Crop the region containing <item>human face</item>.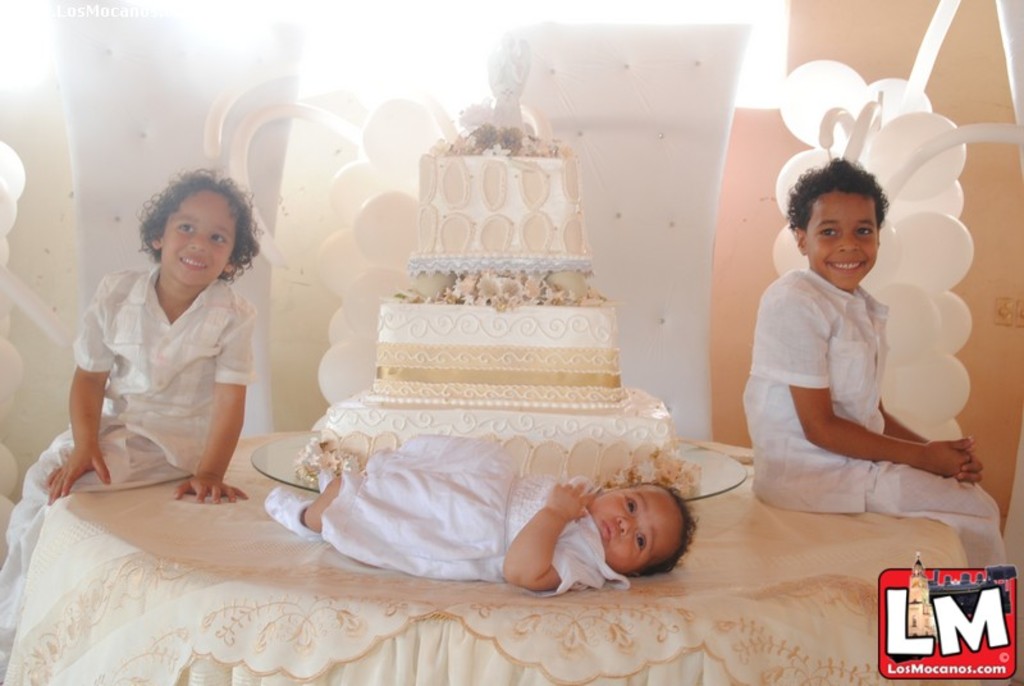
Crop region: bbox(813, 201, 872, 293).
